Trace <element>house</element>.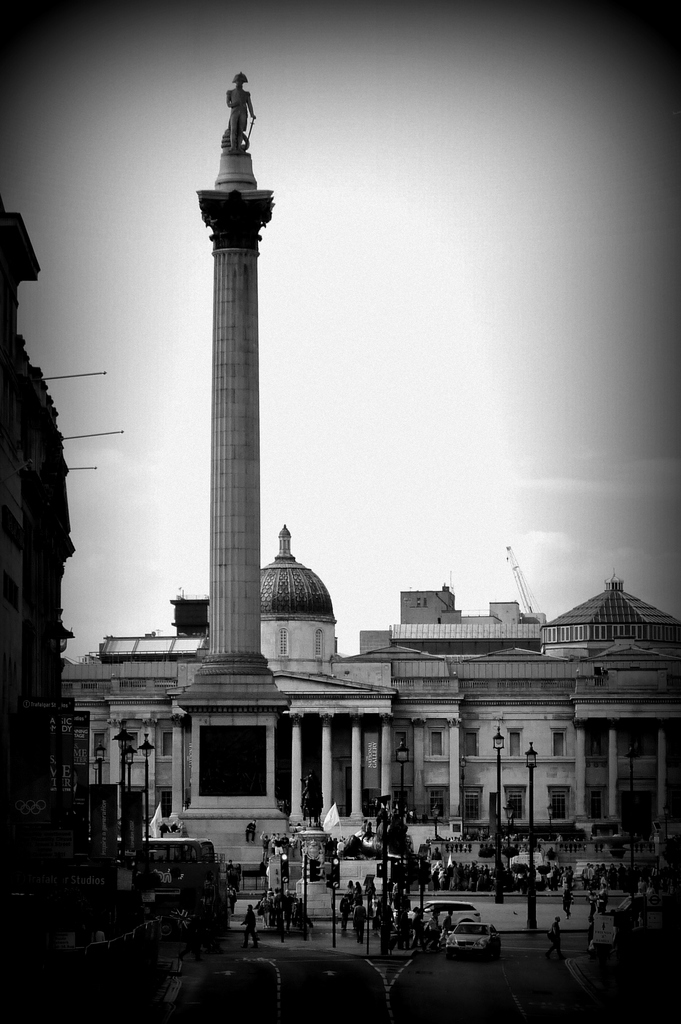
Traced to crop(47, 280, 650, 893).
